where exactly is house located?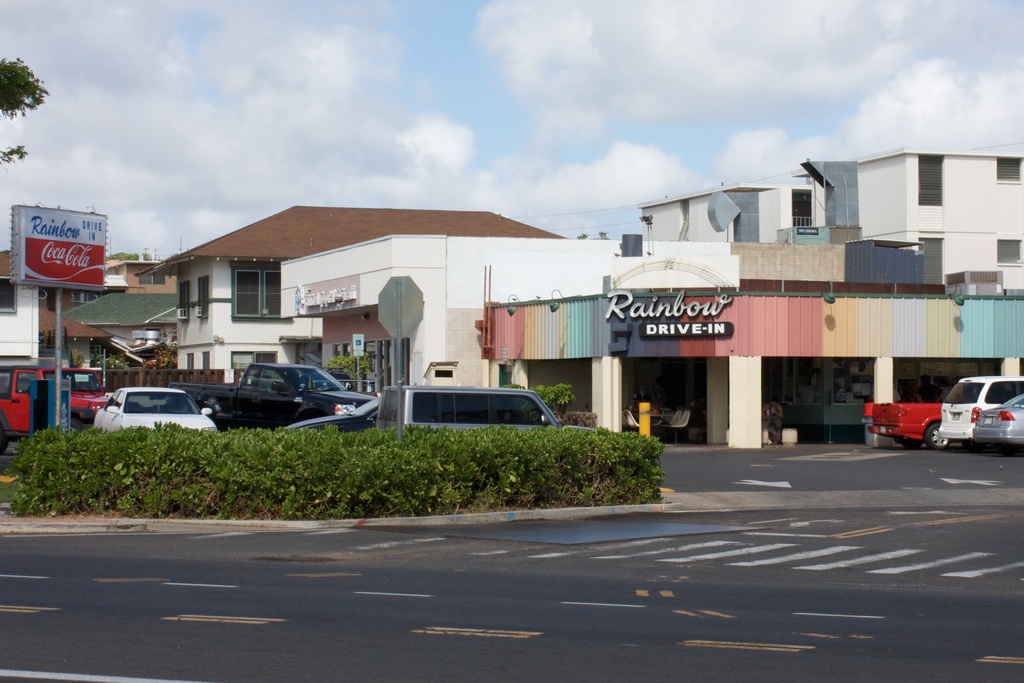
Its bounding box is {"x1": 741, "y1": 235, "x2": 924, "y2": 290}.
